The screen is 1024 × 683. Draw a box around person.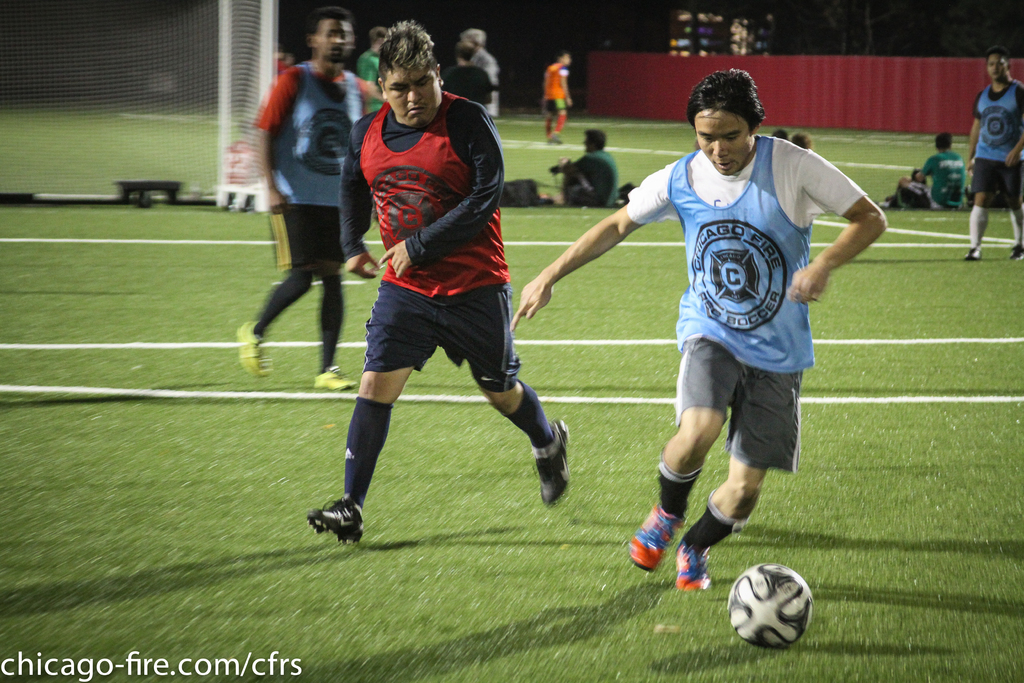
locate(548, 128, 623, 206).
